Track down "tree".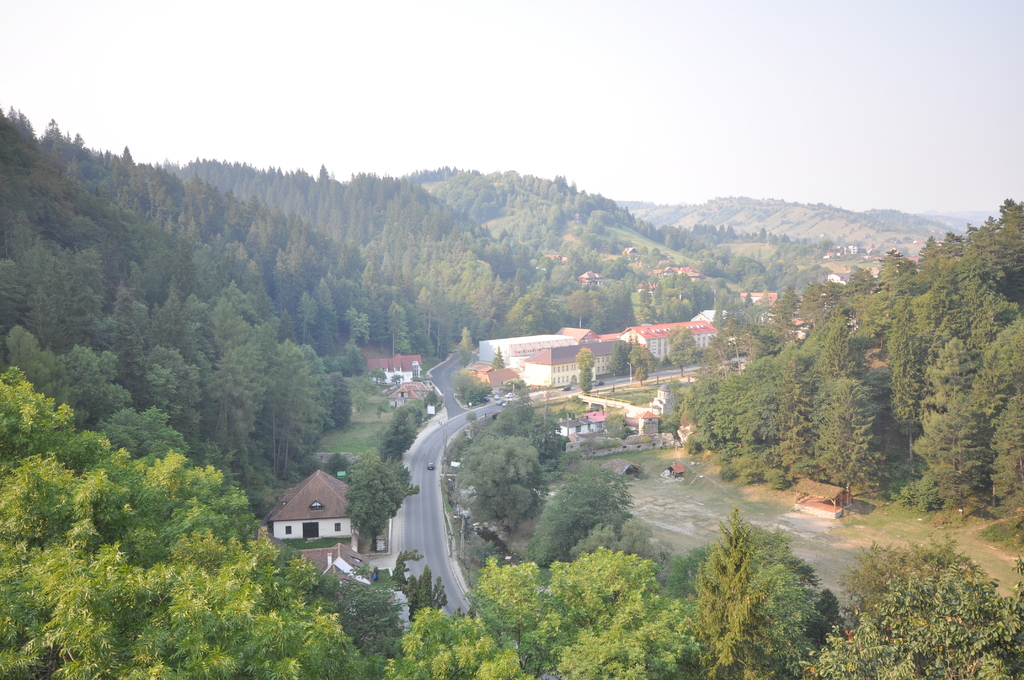
Tracked to [976,191,1023,294].
